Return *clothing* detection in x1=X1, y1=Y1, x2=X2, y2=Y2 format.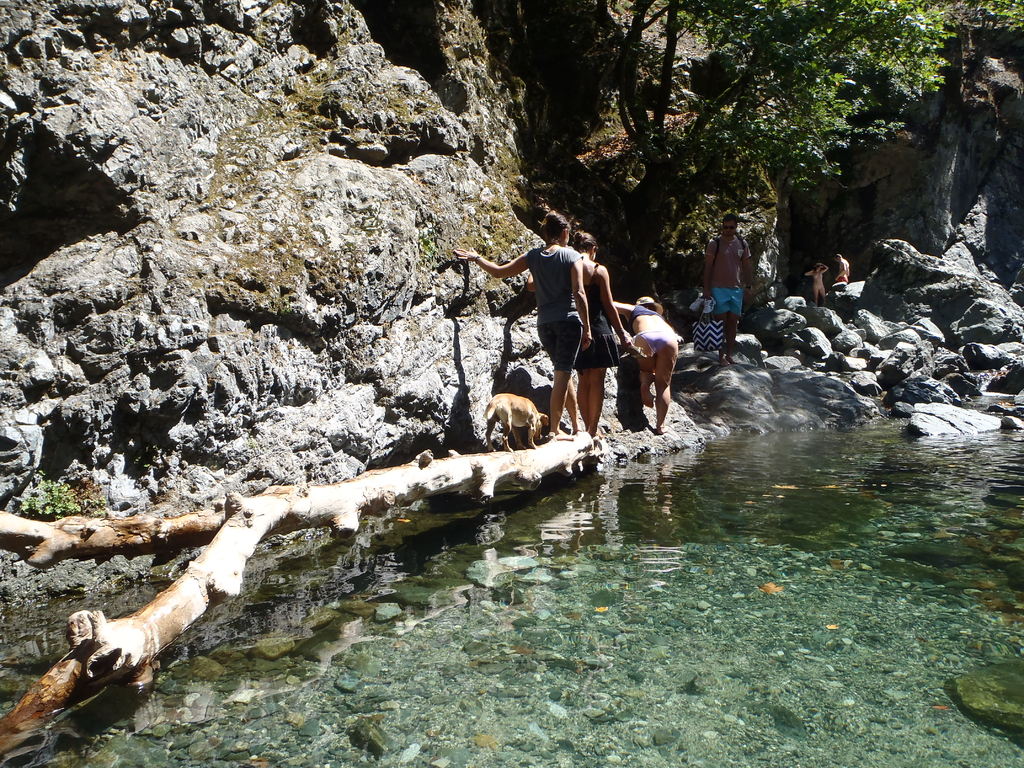
x1=703, y1=236, x2=753, y2=315.
